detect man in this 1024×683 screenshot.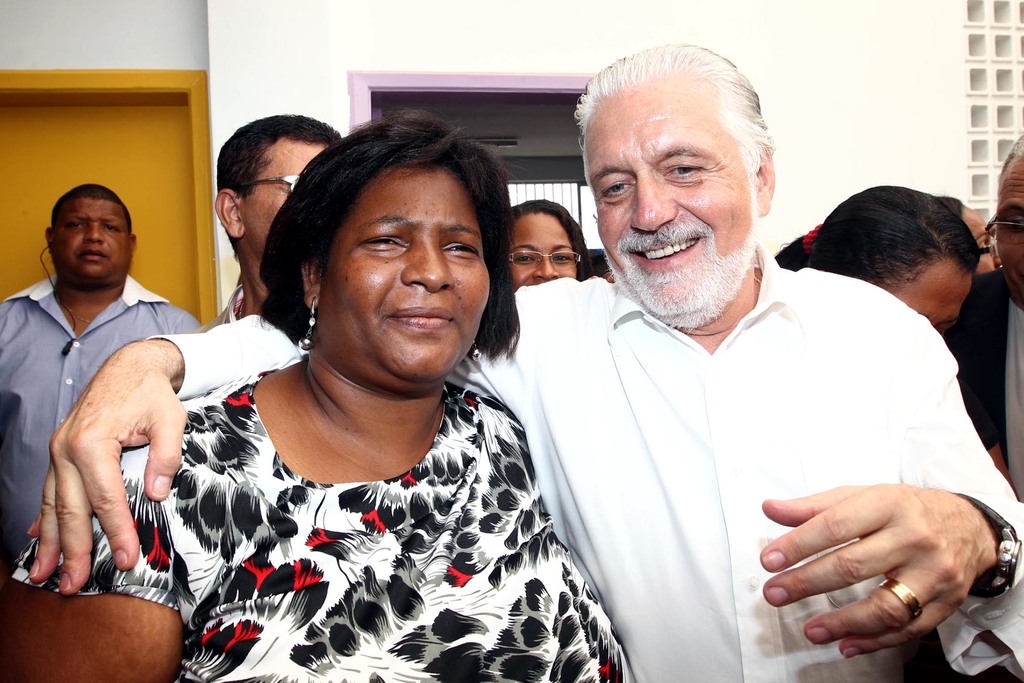
Detection: locate(960, 137, 1023, 497).
